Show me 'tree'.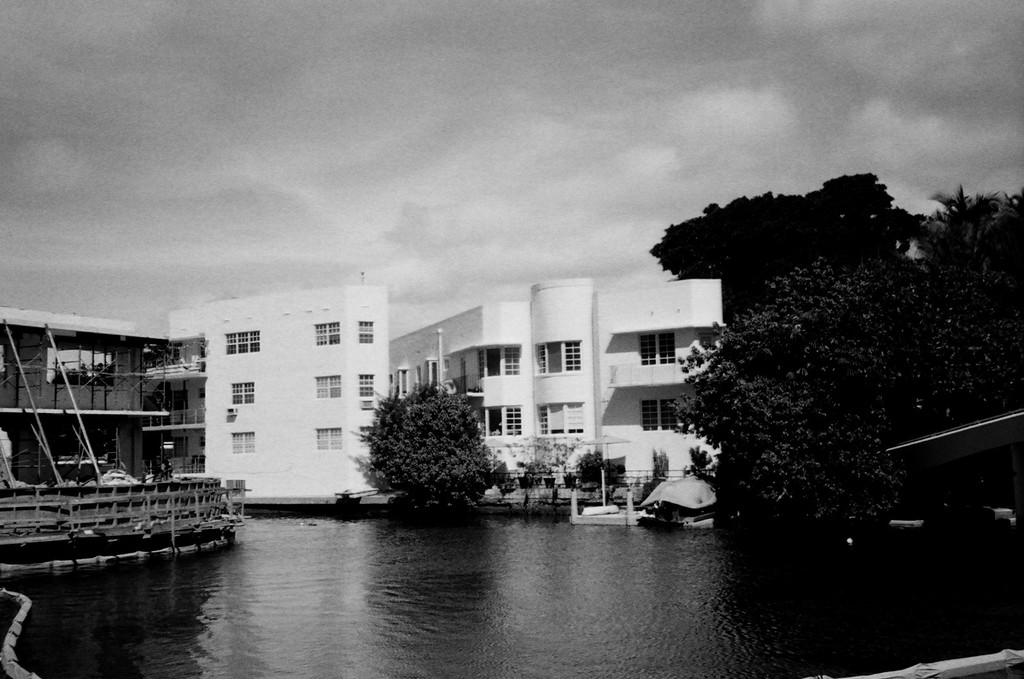
'tree' is here: pyautogui.locateOnScreen(353, 377, 509, 515).
